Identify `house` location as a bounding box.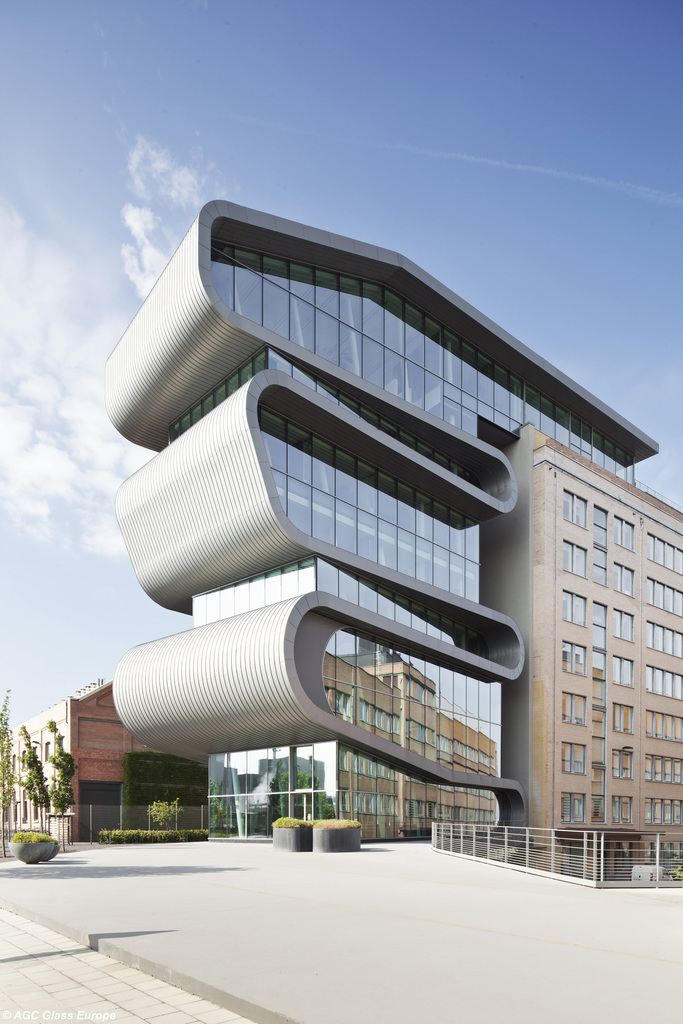
<bbox>81, 160, 663, 874</bbox>.
